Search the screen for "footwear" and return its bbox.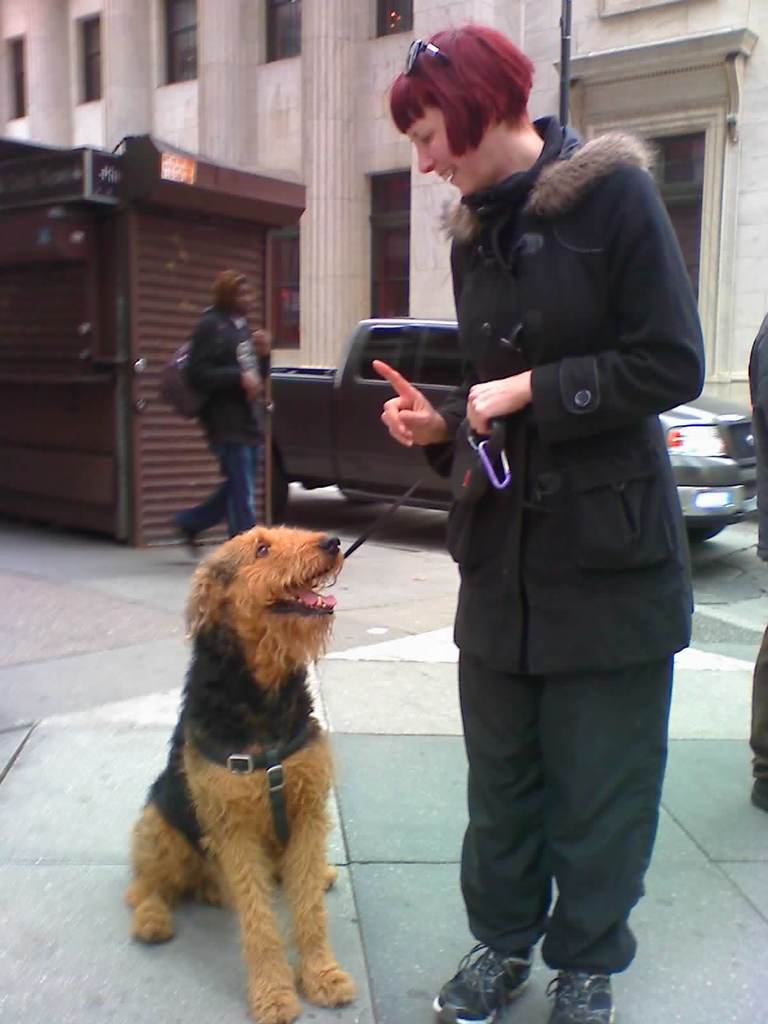
Found: [749,777,767,810].
